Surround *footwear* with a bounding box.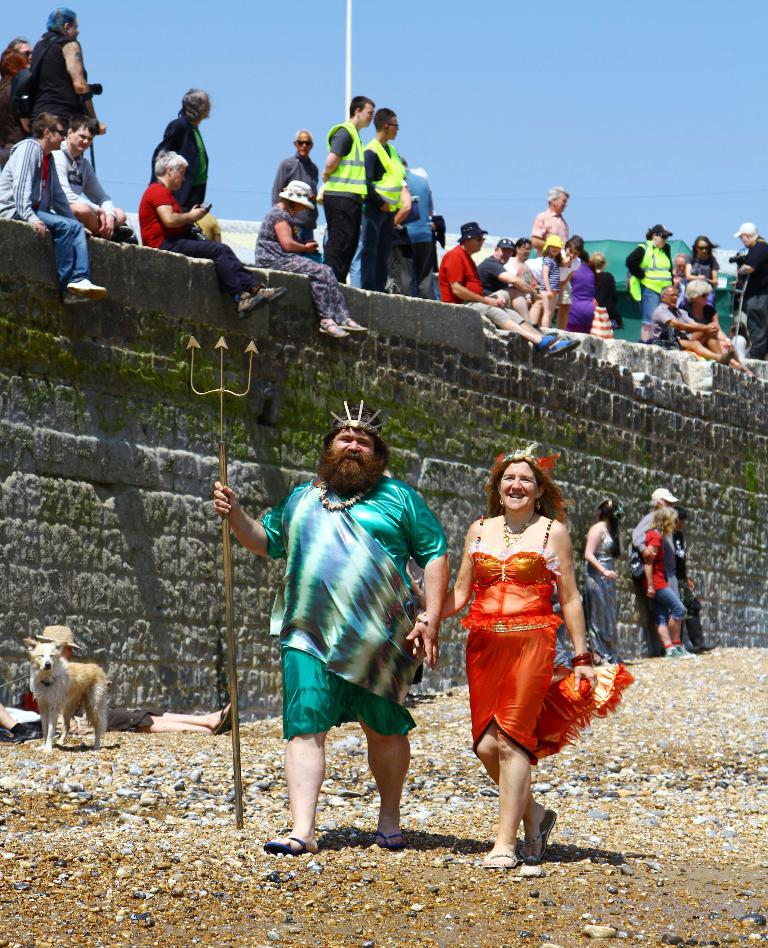
66, 282, 101, 299.
